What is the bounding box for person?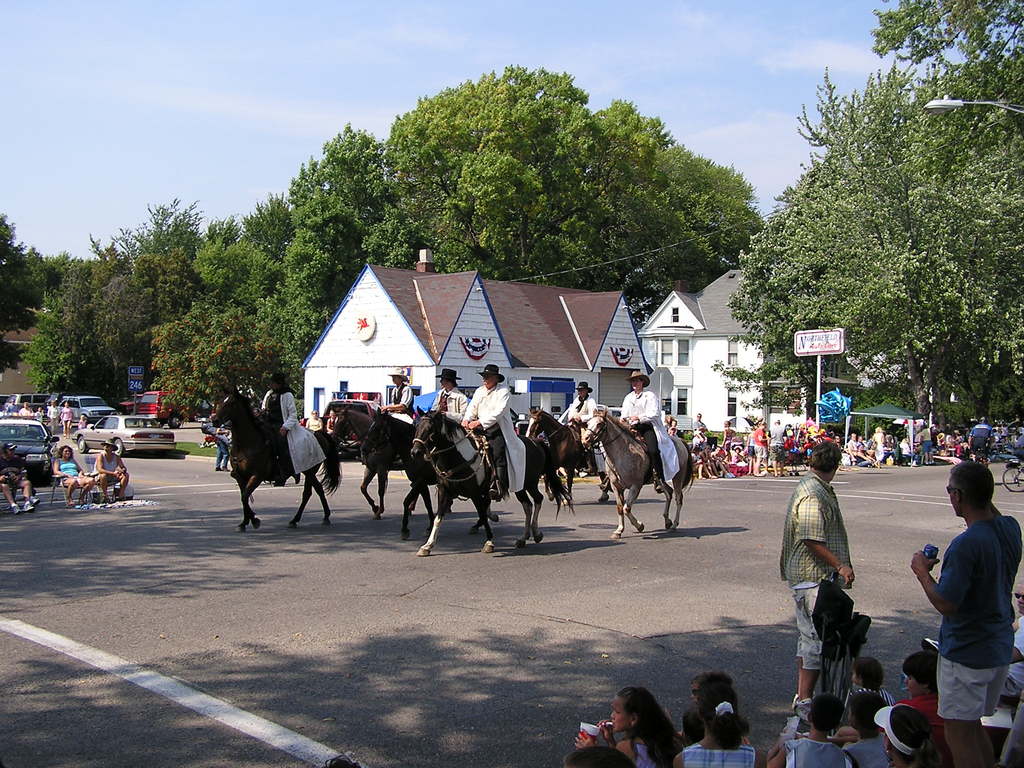
rect(593, 369, 677, 493).
